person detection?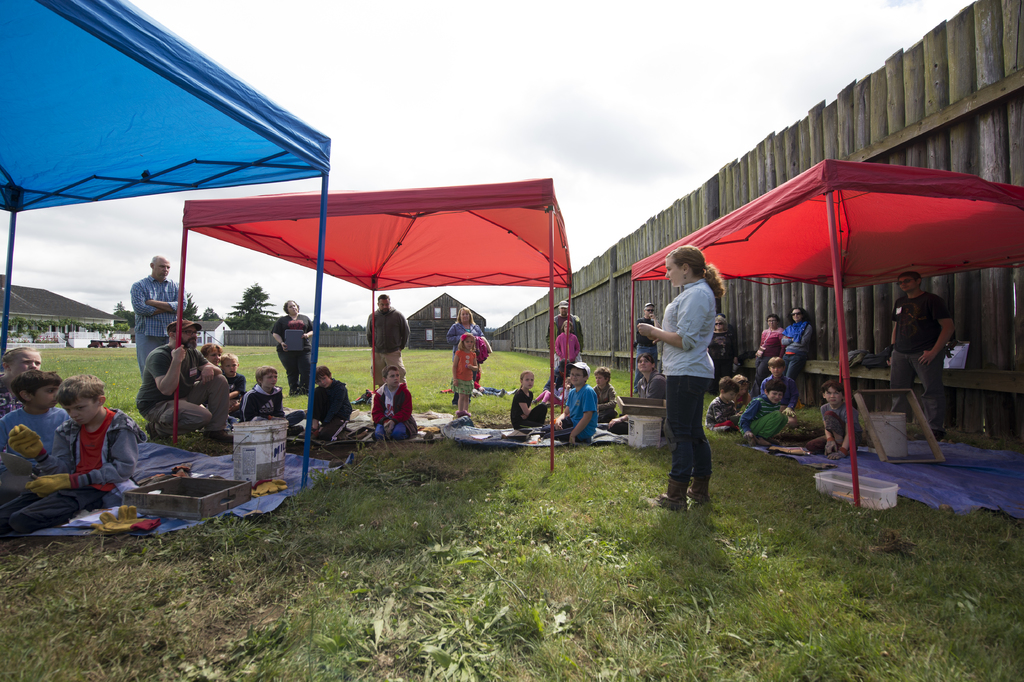
region(234, 363, 307, 438)
